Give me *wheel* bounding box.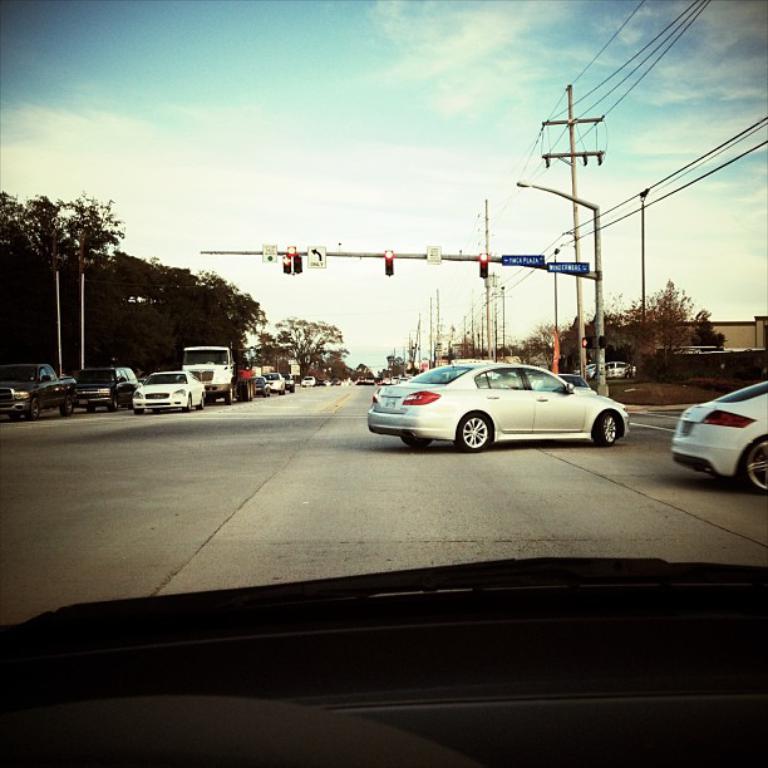
132 407 144 414.
